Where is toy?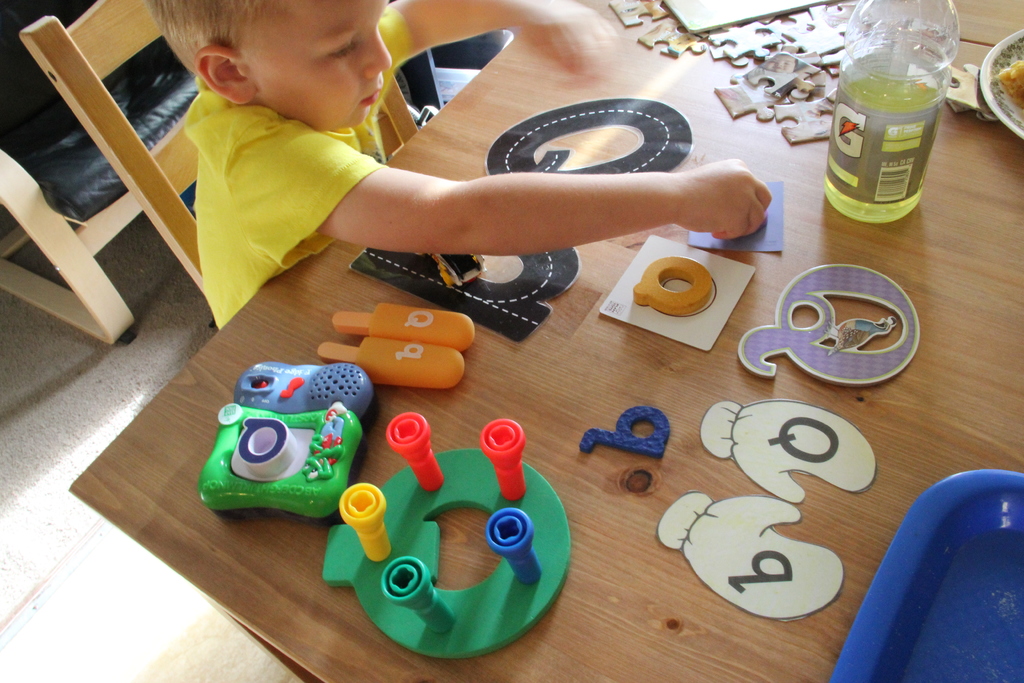
box(342, 484, 390, 566).
